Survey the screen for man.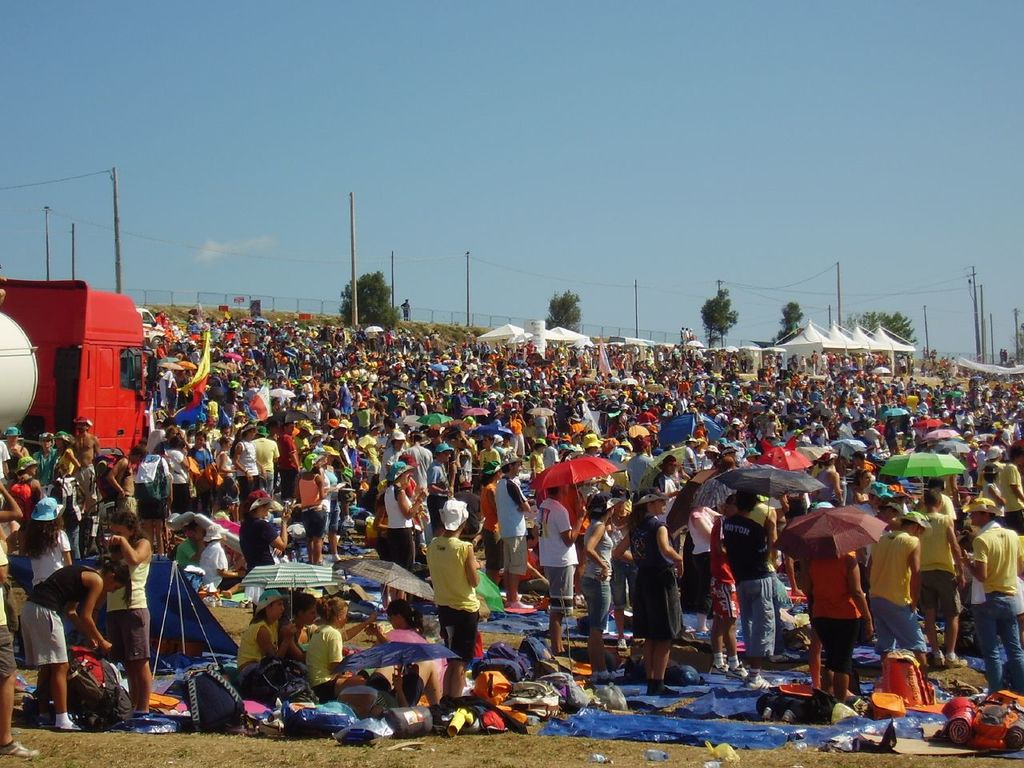
Survey found: [724,490,776,694].
